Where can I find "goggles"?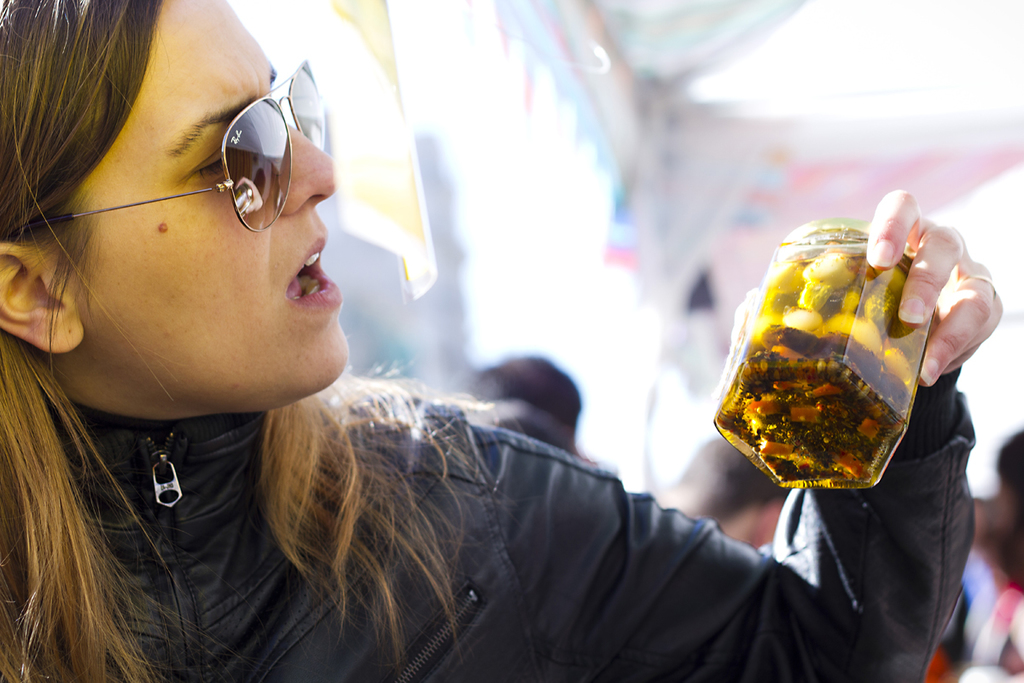
You can find it at 139:89:323:220.
